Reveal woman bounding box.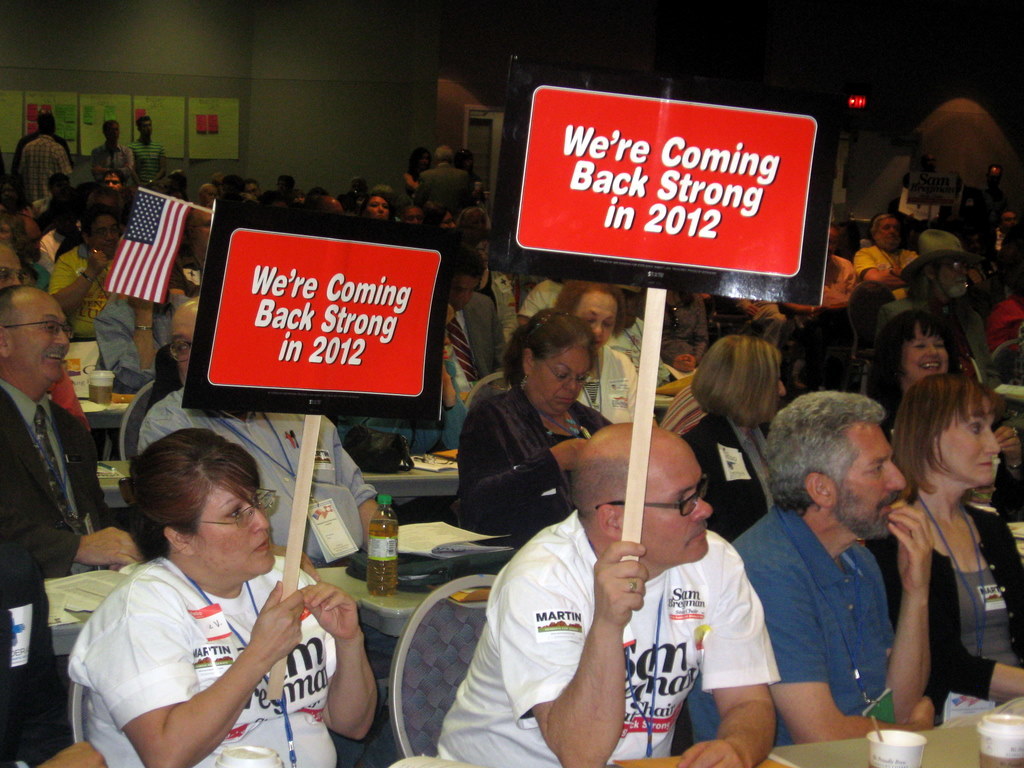
Revealed: {"x1": 875, "y1": 368, "x2": 1010, "y2": 750}.
